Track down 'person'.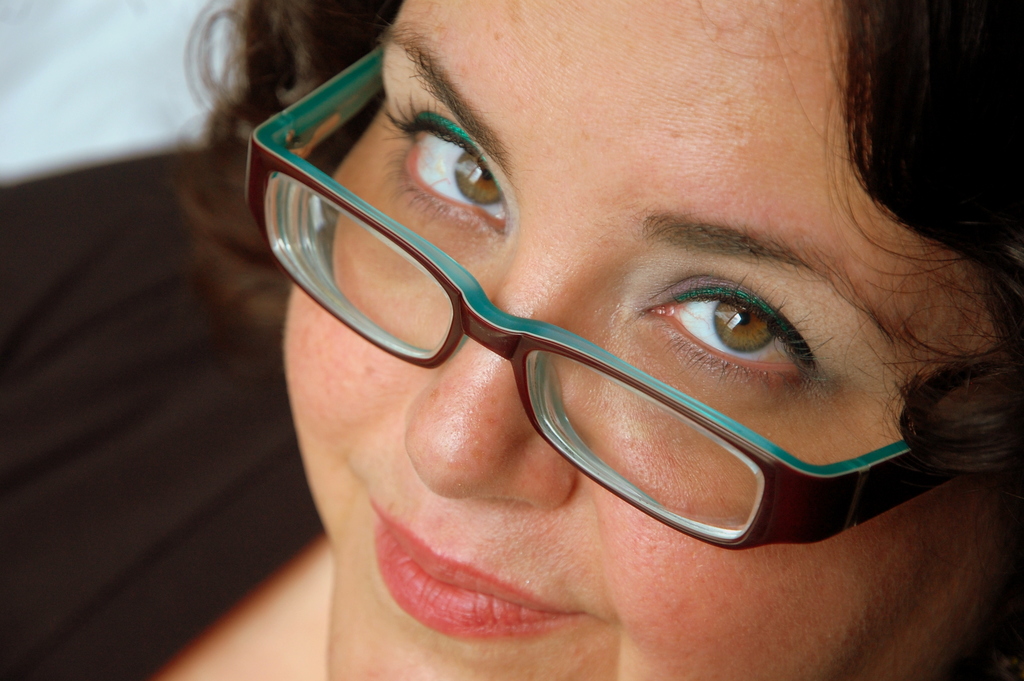
Tracked to x1=182 y1=0 x2=1023 y2=630.
